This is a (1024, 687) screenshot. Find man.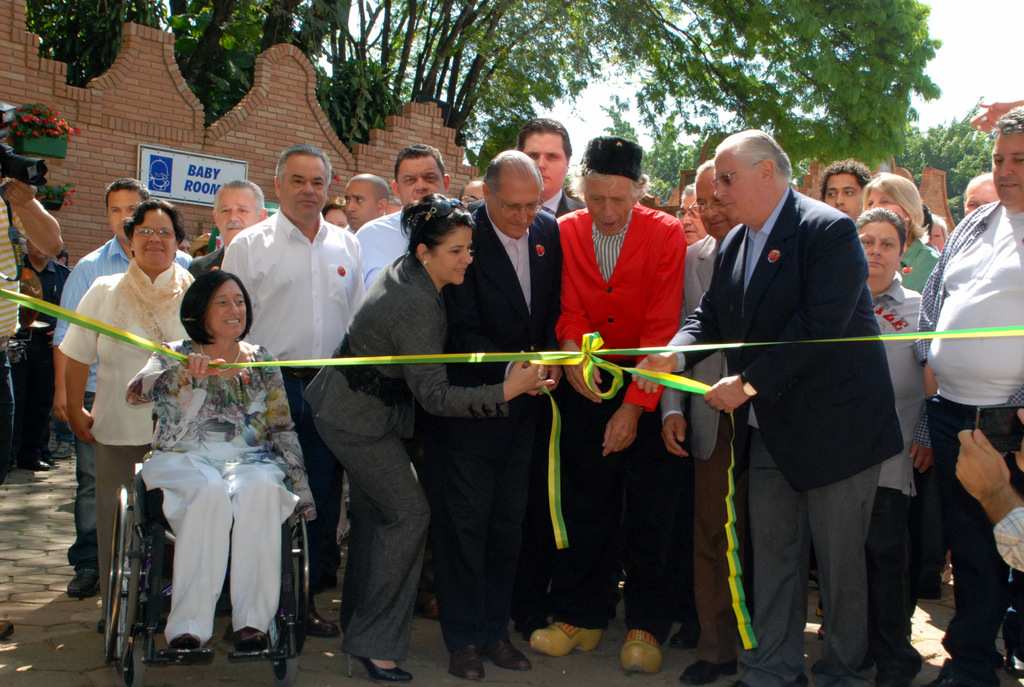
Bounding box: (332, 171, 388, 255).
